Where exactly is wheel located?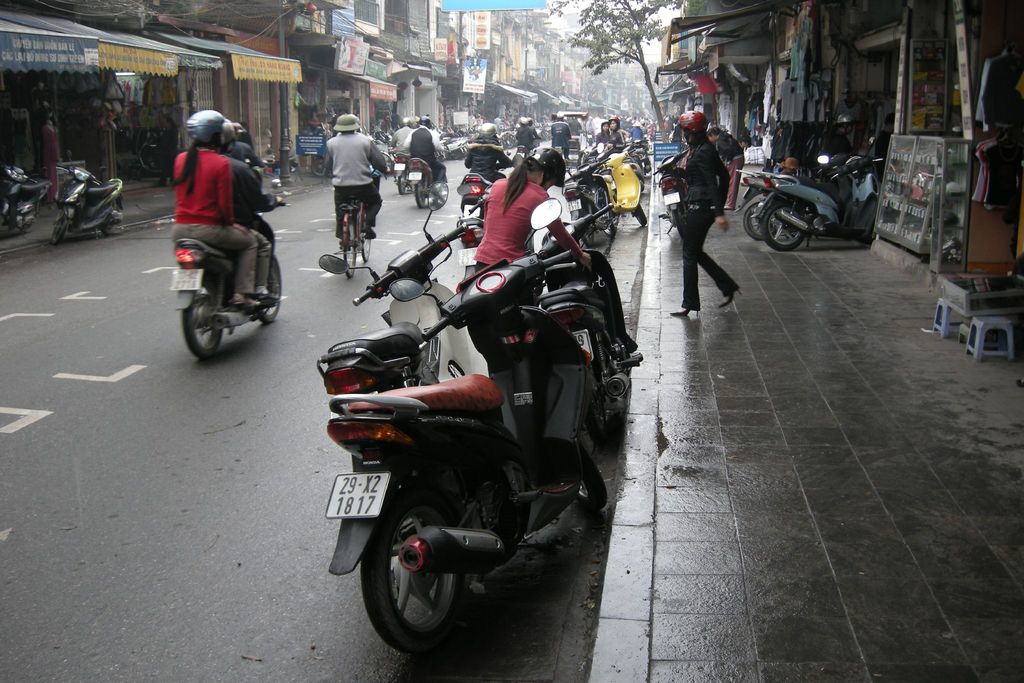
Its bounding box is bbox=(356, 482, 479, 655).
